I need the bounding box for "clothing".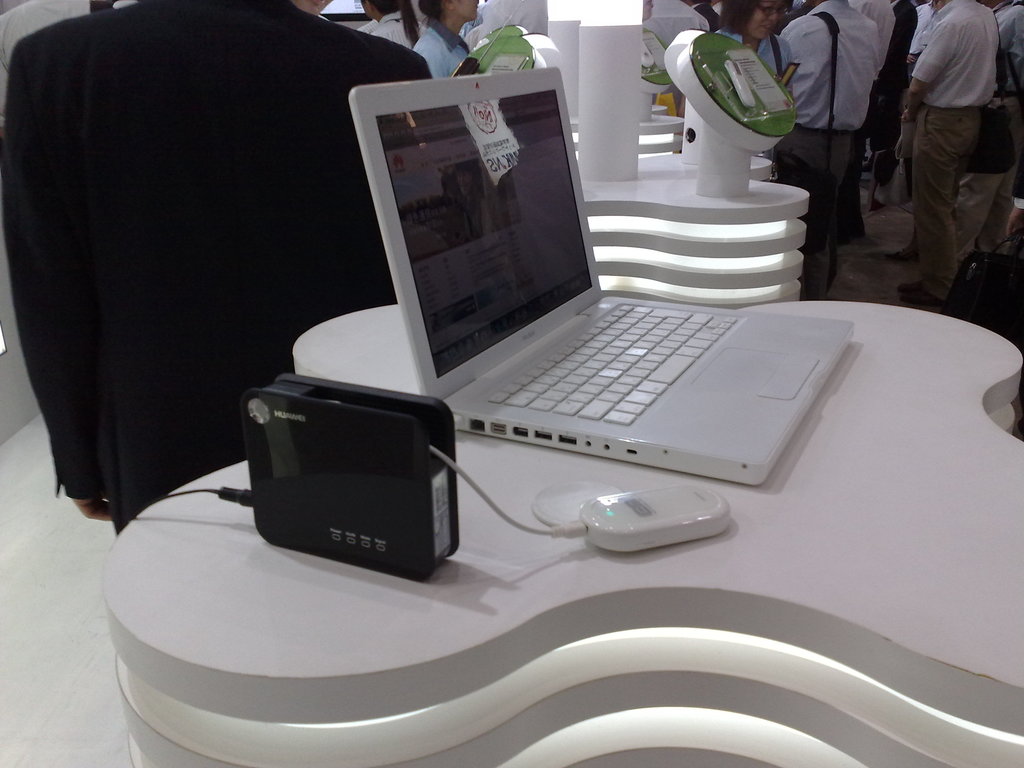
Here it is: BBox(404, 22, 475, 84).
